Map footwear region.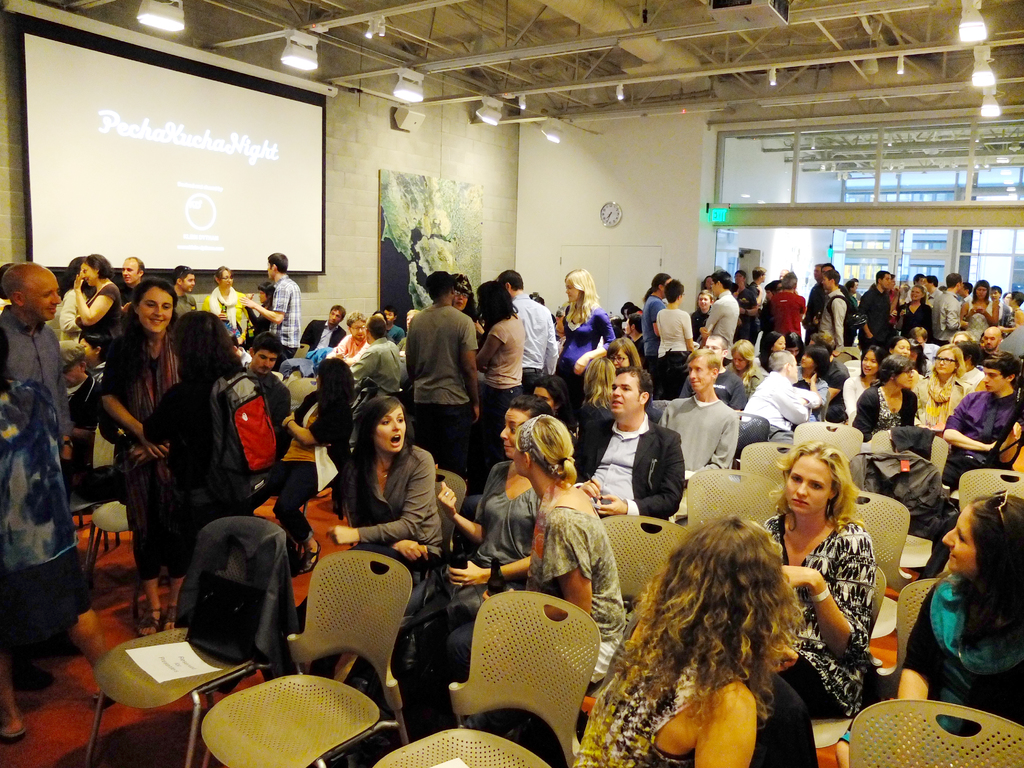
Mapped to [x1=294, y1=537, x2=318, y2=582].
